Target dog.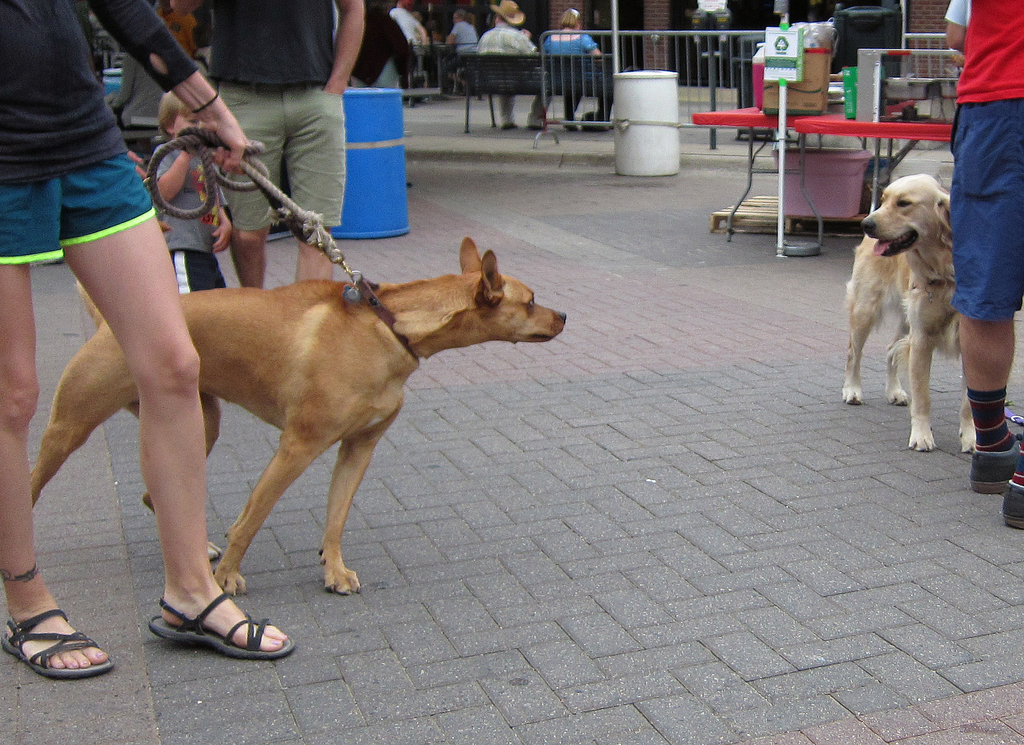
Target region: 31, 236, 580, 593.
